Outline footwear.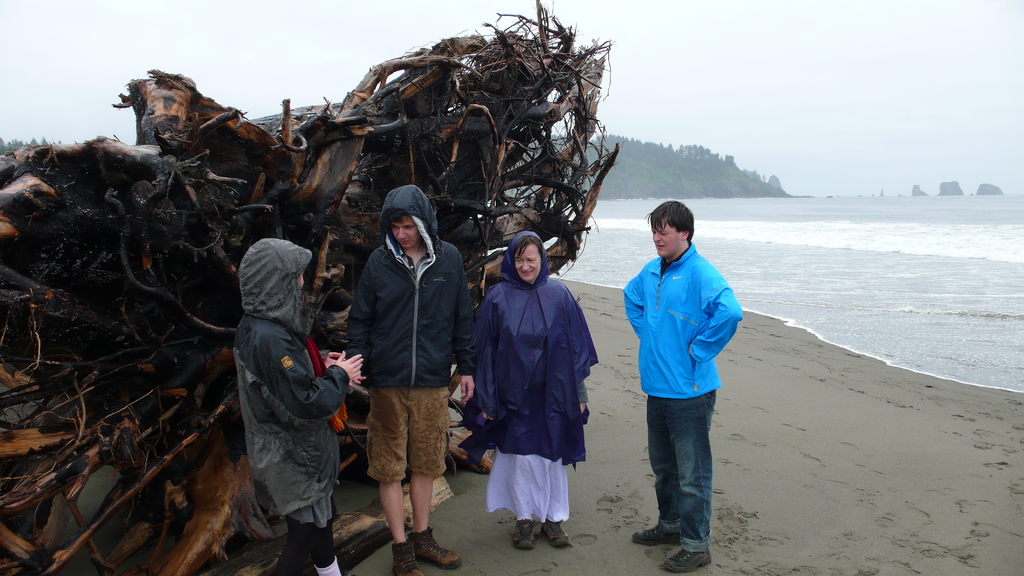
Outline: bbox=(508, 505, 573, 551).
